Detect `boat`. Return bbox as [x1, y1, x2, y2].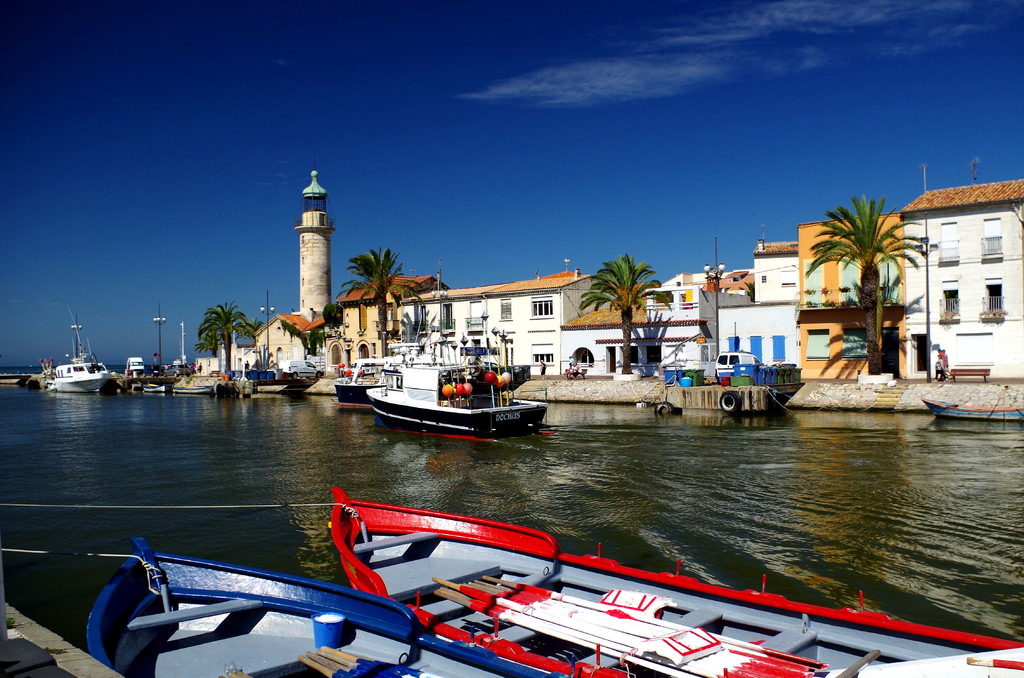
[922, 396, 1023, 421].
